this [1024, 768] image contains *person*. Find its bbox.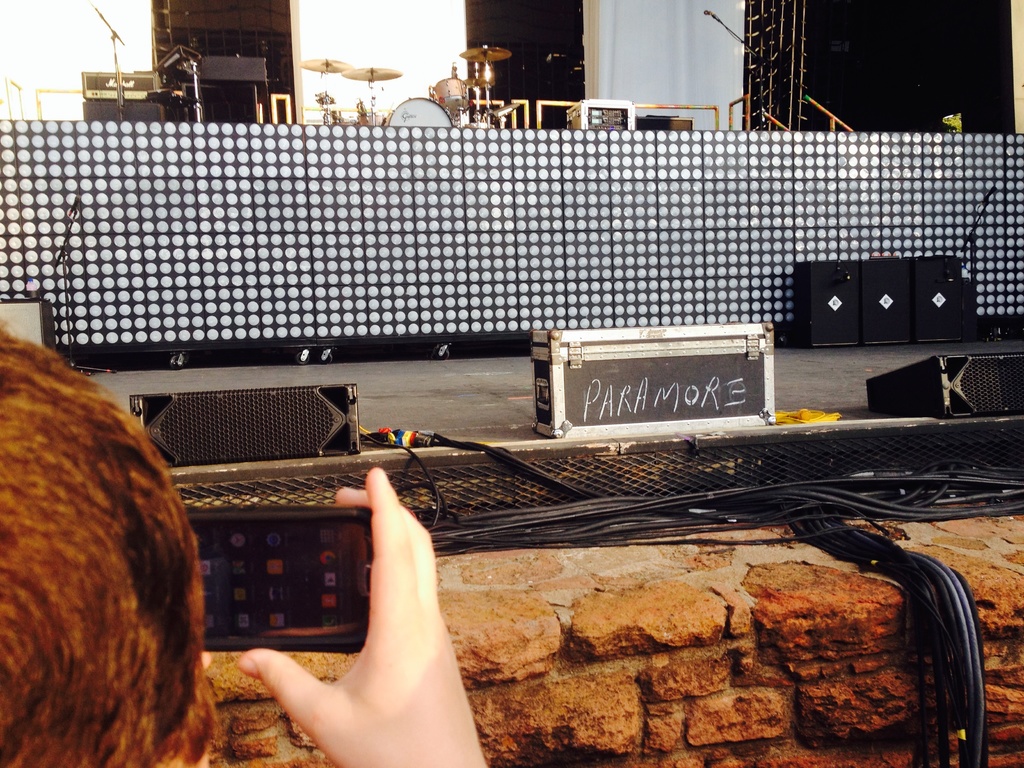
(x1=0, y1=317, x2=492, y2=767).
